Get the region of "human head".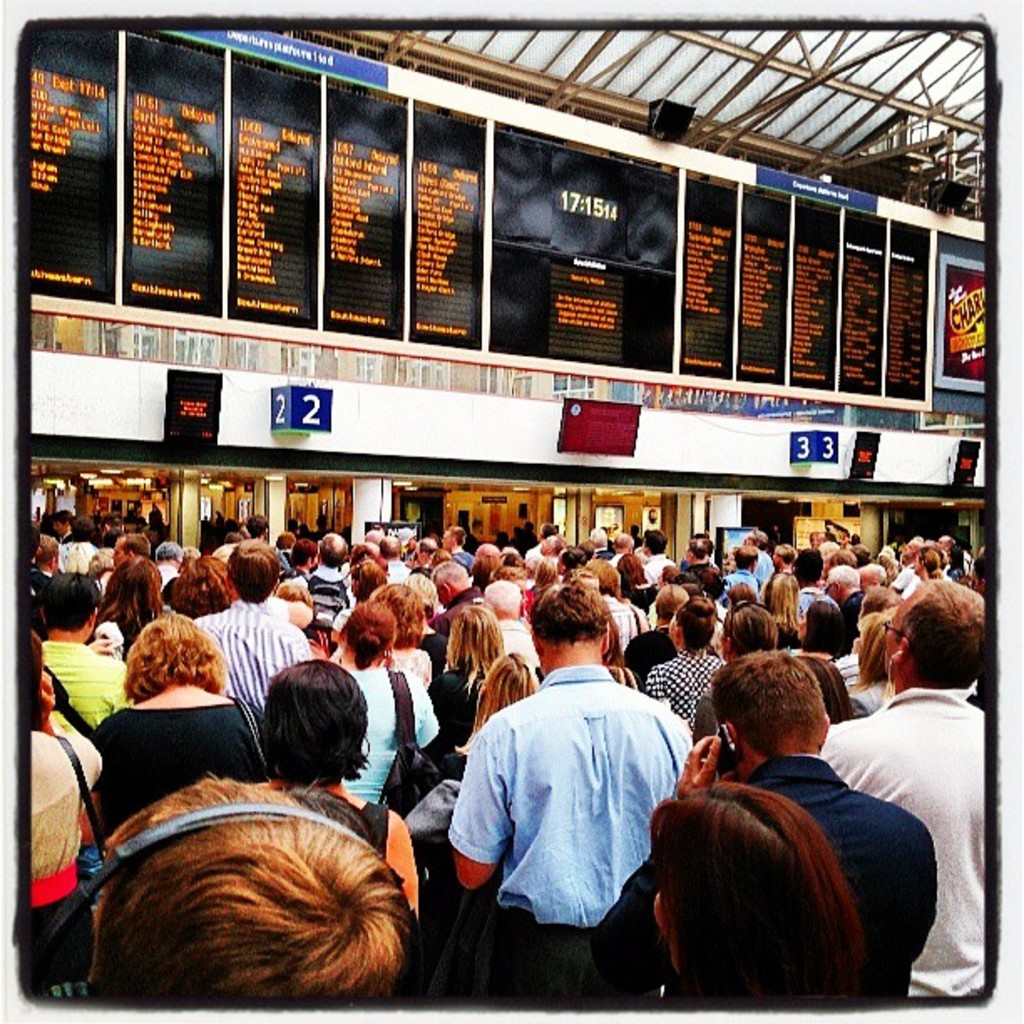
l=524, t=582, r=614, b=668.
